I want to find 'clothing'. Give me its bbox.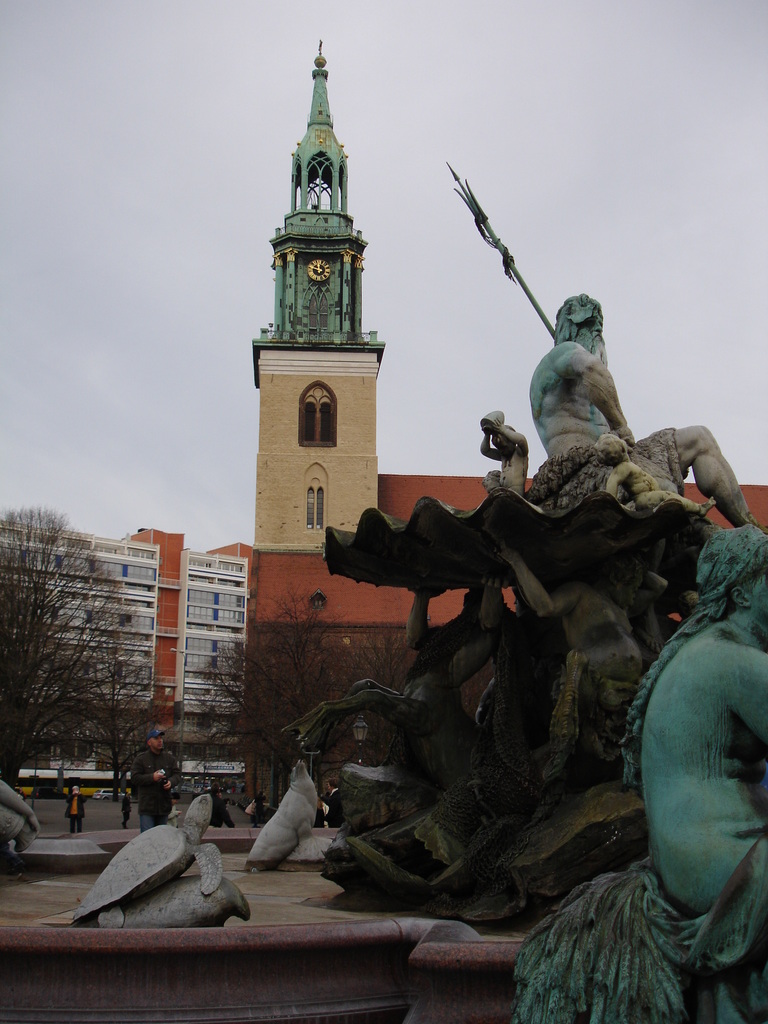
<box>205,795,232,829</box>.
